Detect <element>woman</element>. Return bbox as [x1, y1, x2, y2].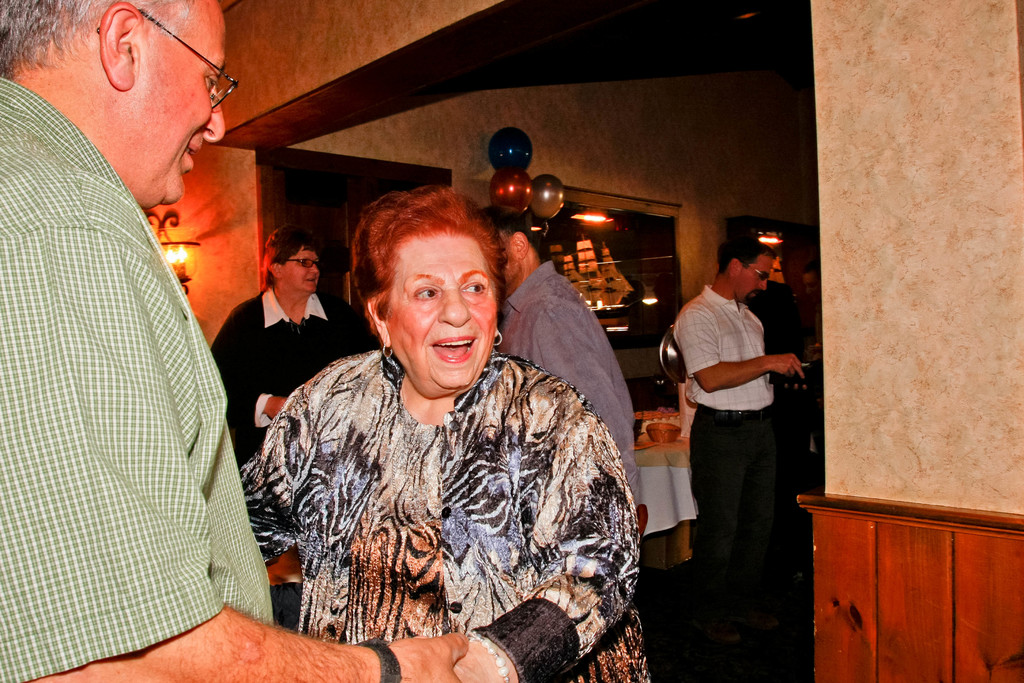
[225, 226, 379, 476].
